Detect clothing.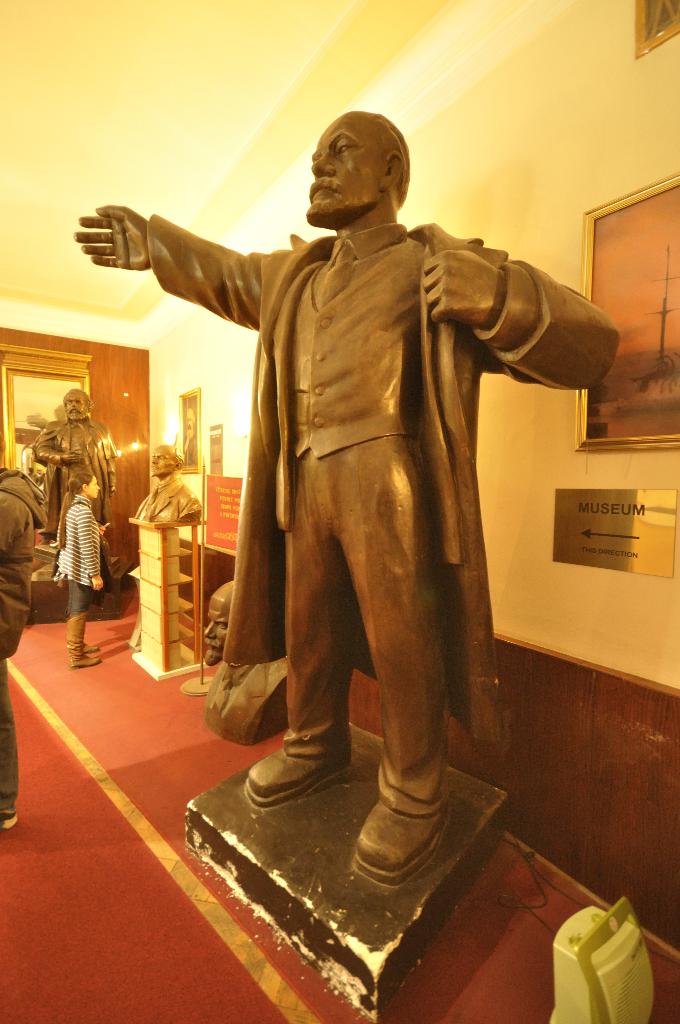
Detected at {"left": 133, "top": 471, "right": 199, "bottom": 520}.
